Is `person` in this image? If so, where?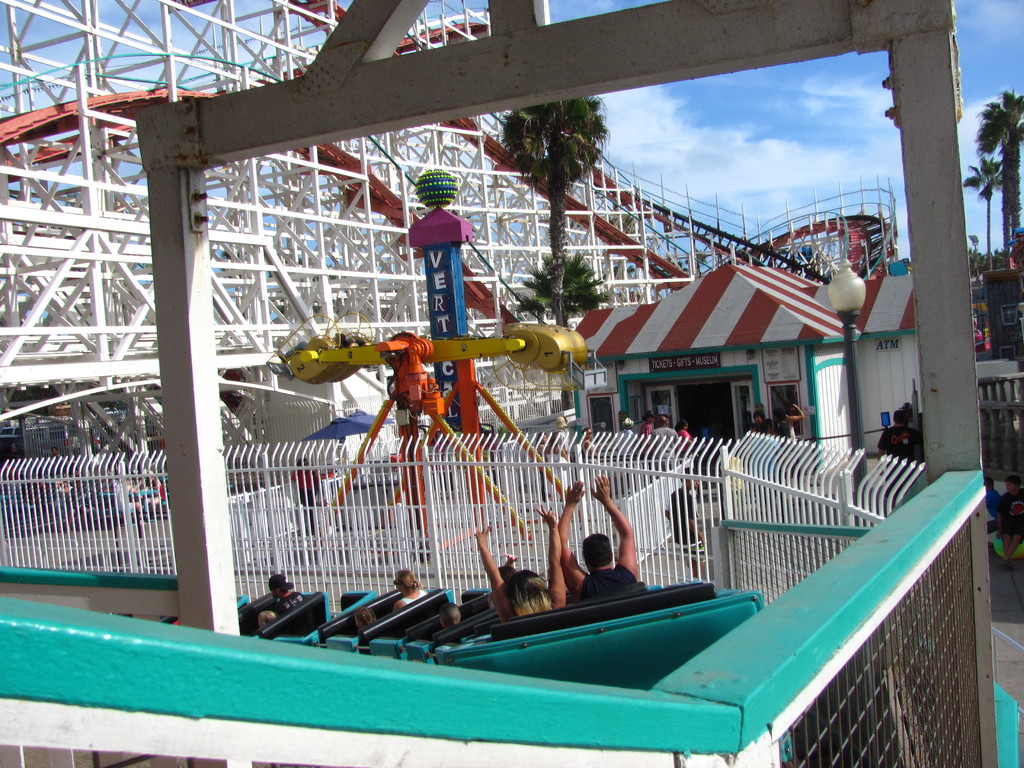
Yes, at x1=876 y1=408 x2=921 y2=509.
